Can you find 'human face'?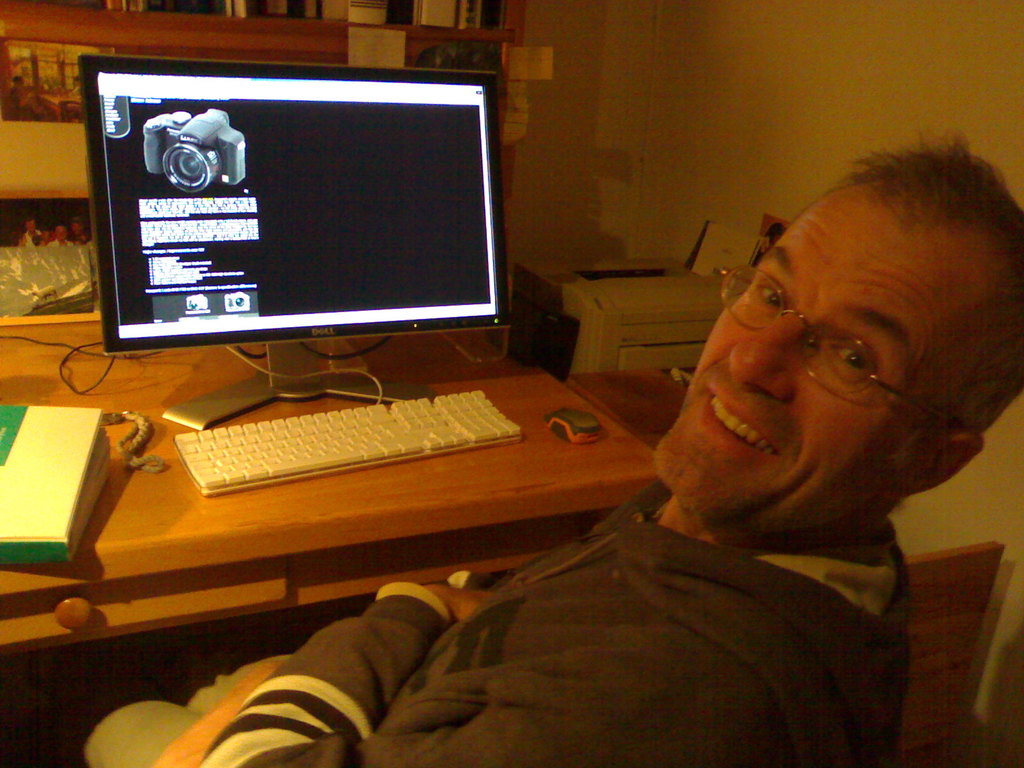
Yes, bounding box: (x1=660, y1=195, x2=948, y2=538).
